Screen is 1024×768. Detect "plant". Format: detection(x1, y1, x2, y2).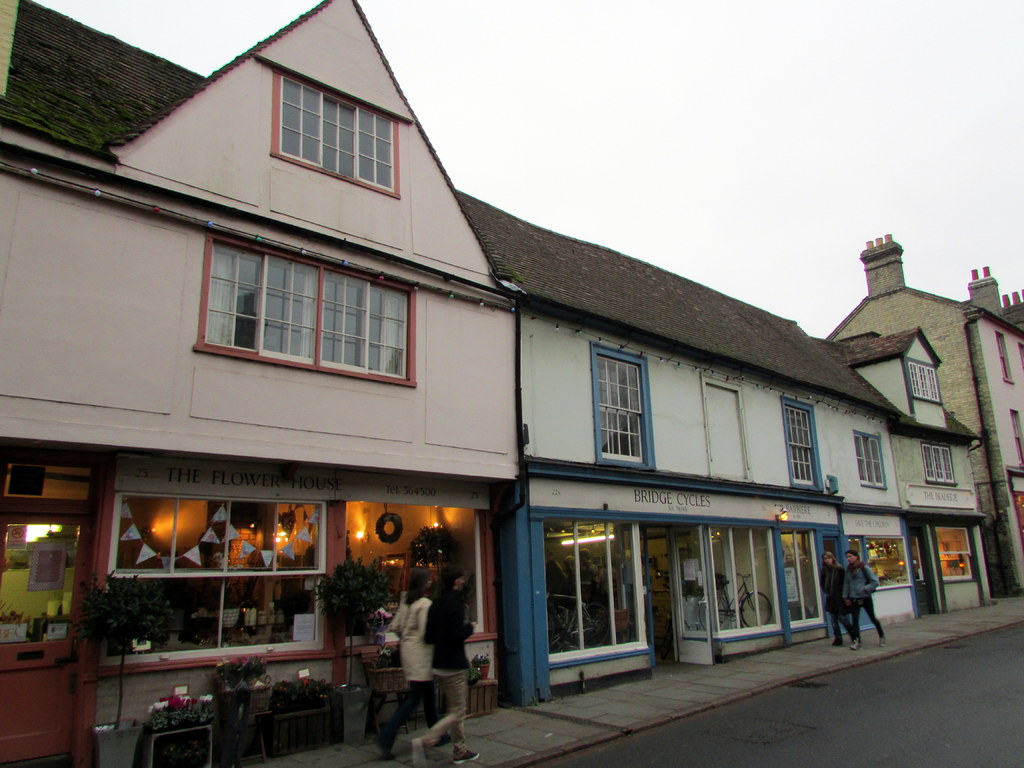
detection(130, 694, 212, 726).
